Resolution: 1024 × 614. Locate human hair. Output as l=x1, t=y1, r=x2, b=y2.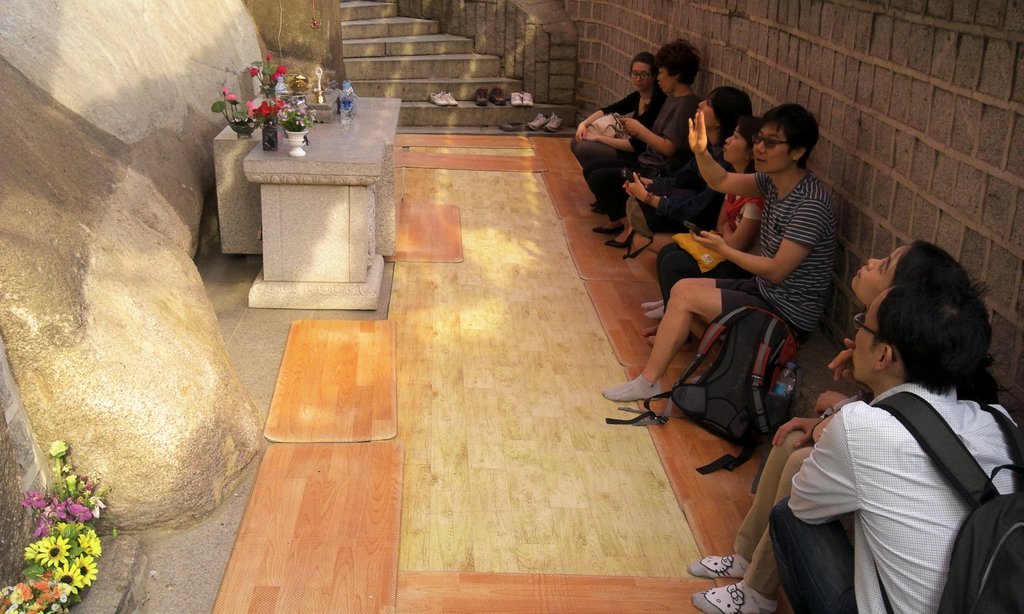
l=893, t=244, r=977, b=291.
